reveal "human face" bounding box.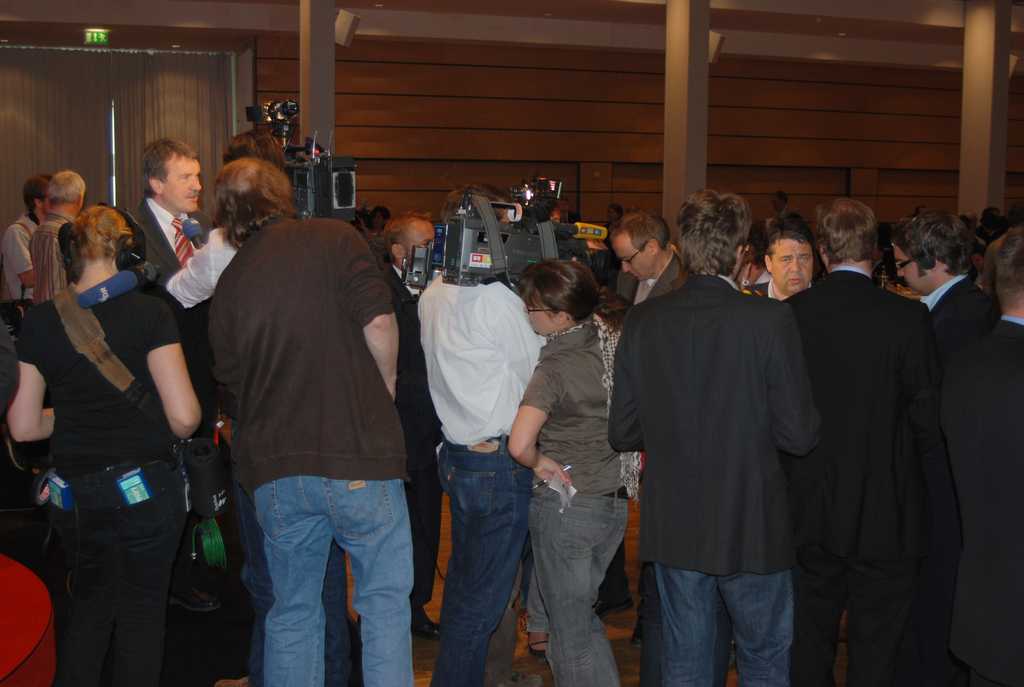
Revealed: select_region(527, 296, 556, 338).
